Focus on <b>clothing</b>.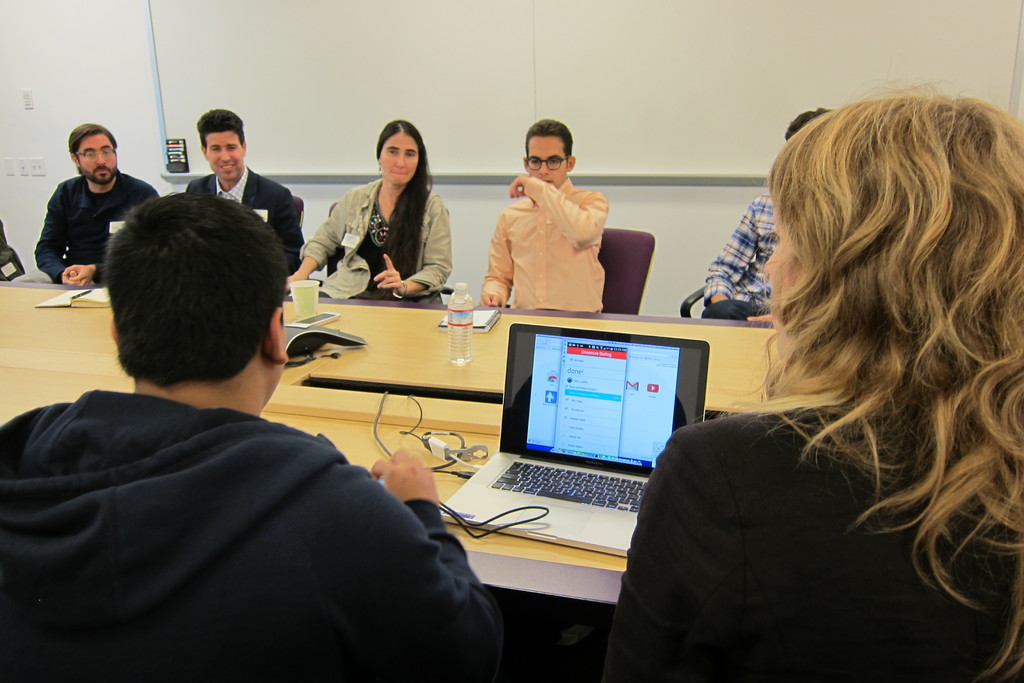
Focused at 699 190 769 322.
